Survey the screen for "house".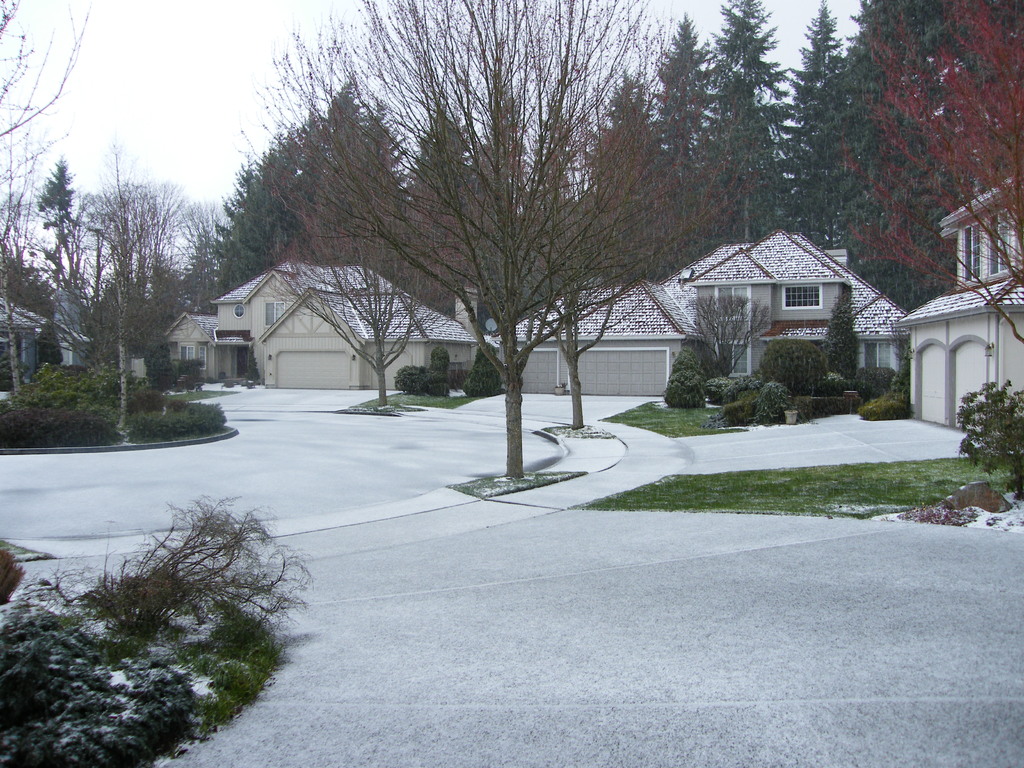
Survey found: 369, 284, 473, 404.
